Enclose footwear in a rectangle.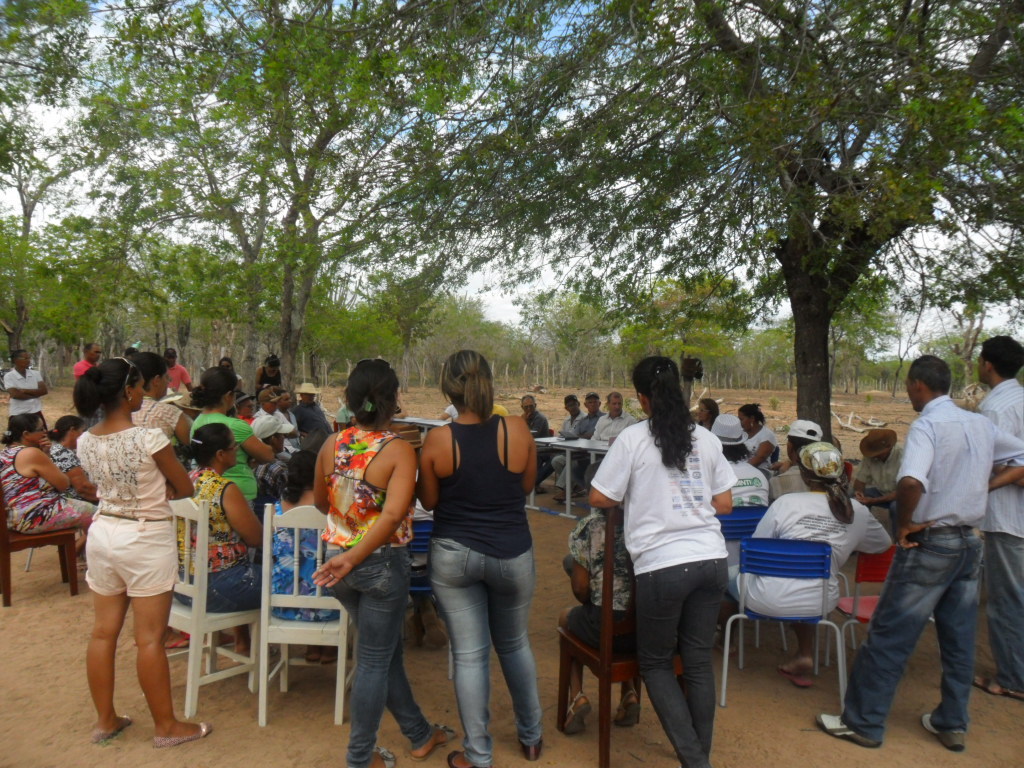
region(323, 647, 339, 666).
